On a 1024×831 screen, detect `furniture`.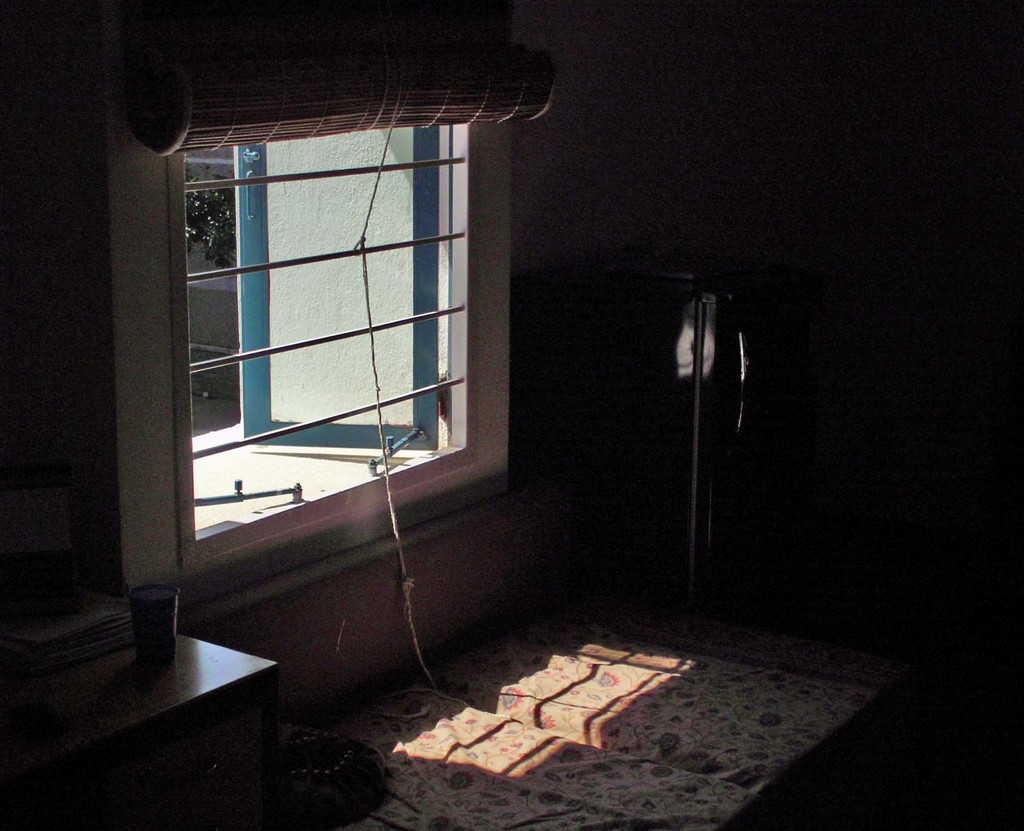
0/627/278/830.
